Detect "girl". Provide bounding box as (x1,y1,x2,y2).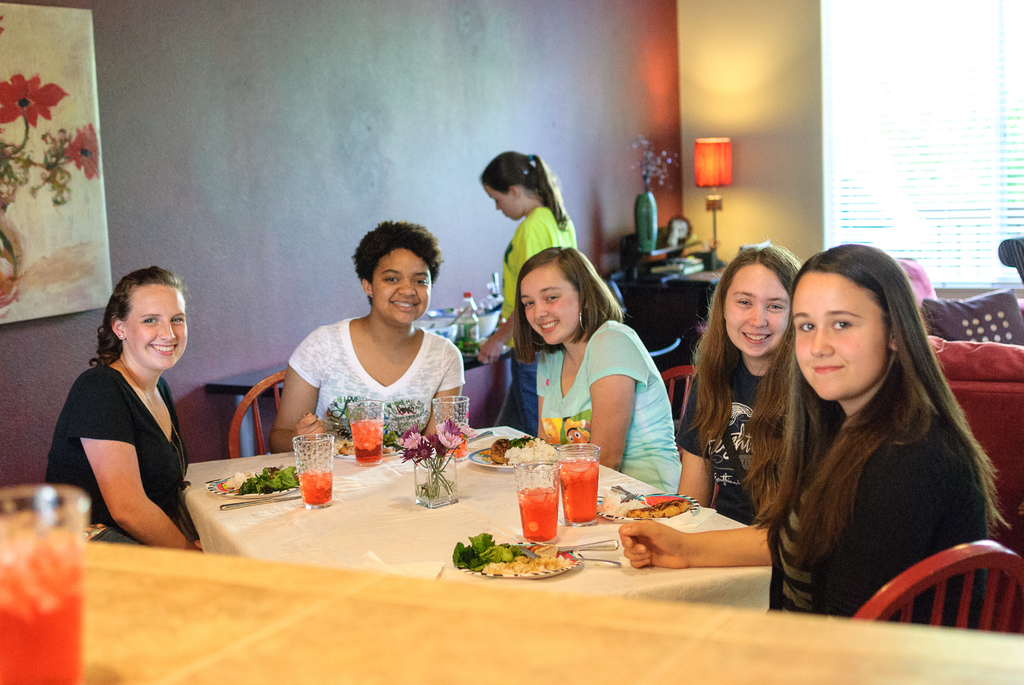
(617,239,1013,631).
